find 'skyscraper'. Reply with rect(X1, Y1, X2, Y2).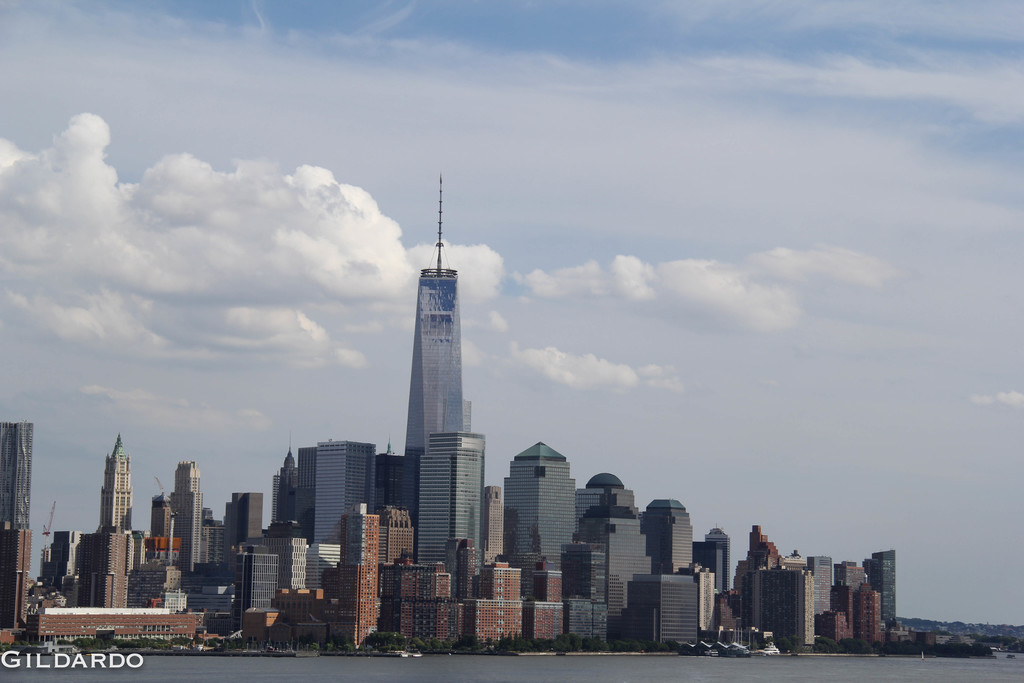
rect(381, 188, 488, 567).
